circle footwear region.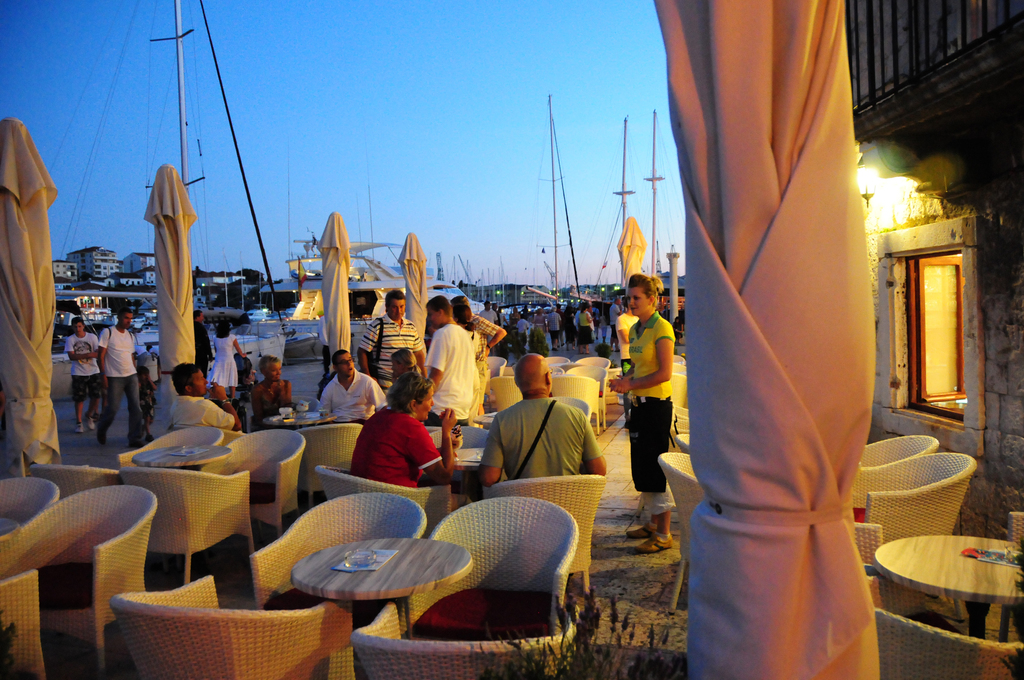
Region: 75, 424, 87, 440.
